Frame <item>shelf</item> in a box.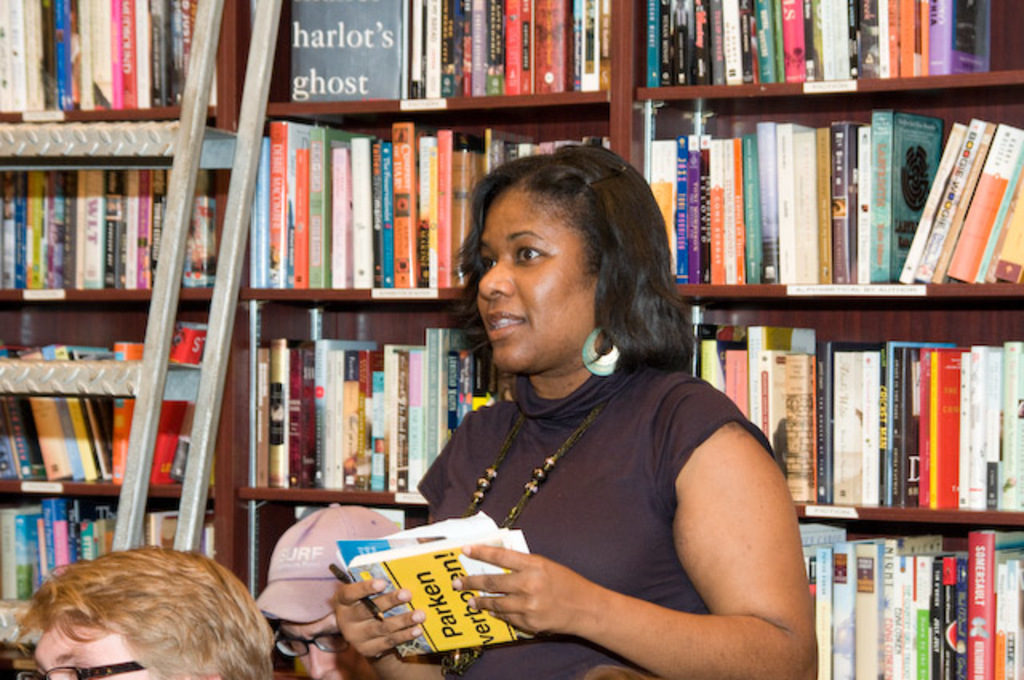
[left=0, top=480, right=248, bottom=678].
